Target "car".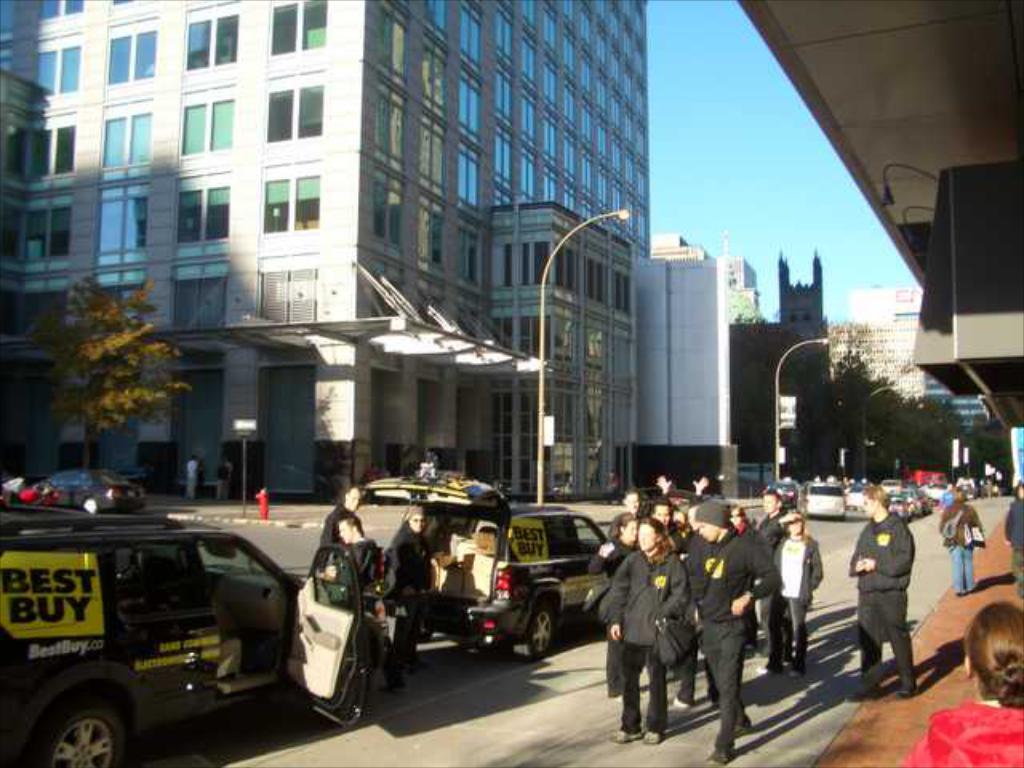
Target region: (left=0, top=494, right=376, bottom=766).
